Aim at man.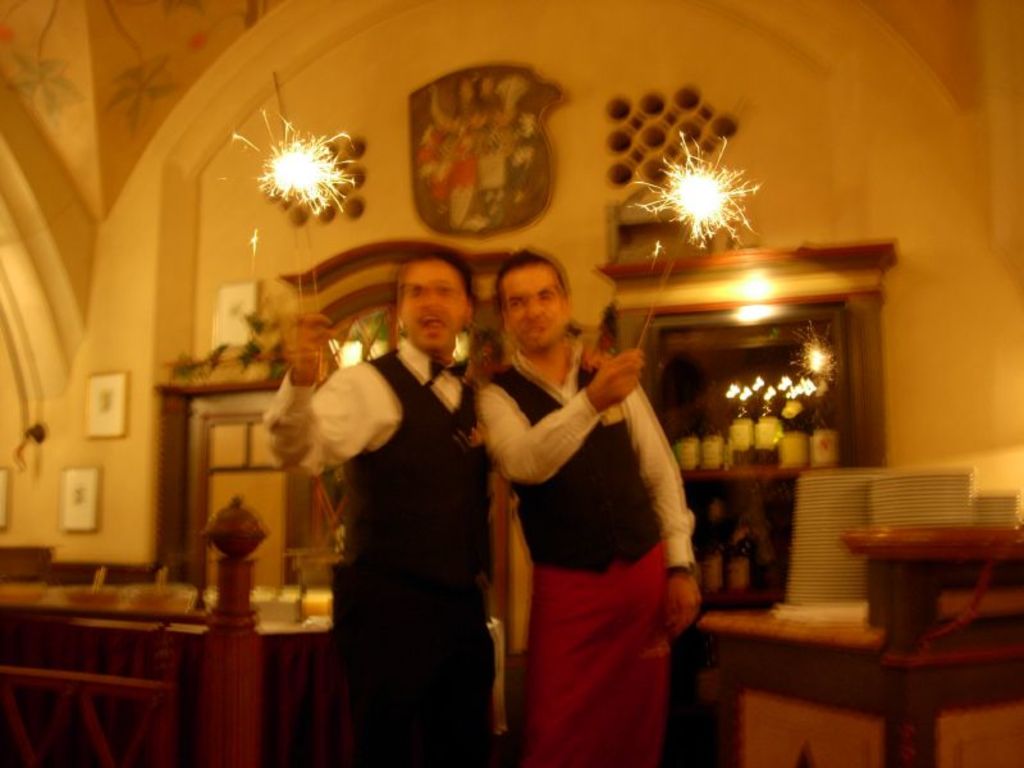
Aimed at 471,244,705,767.
